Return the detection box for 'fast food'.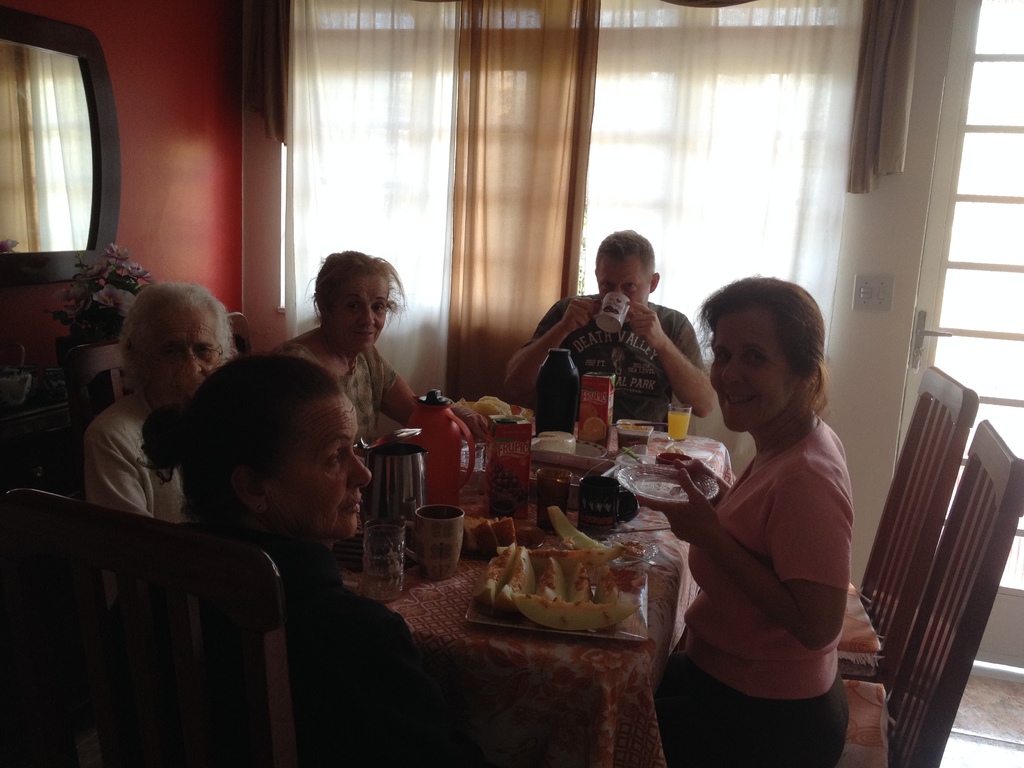
pyautogui.locateOnScreen(463, 511, 521, 549).
